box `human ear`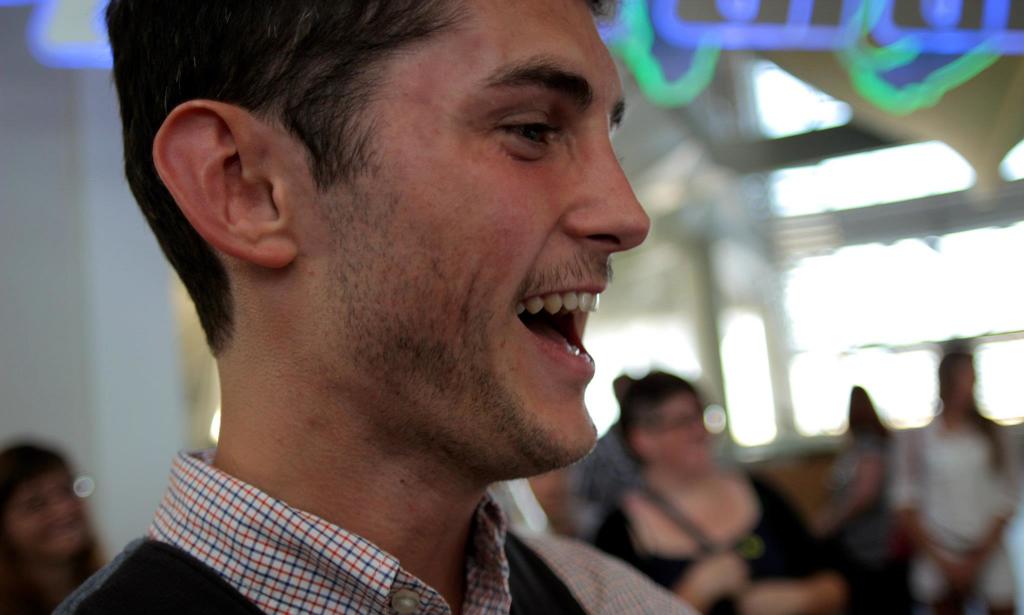
bbox=[152, 97, 299, 269]
